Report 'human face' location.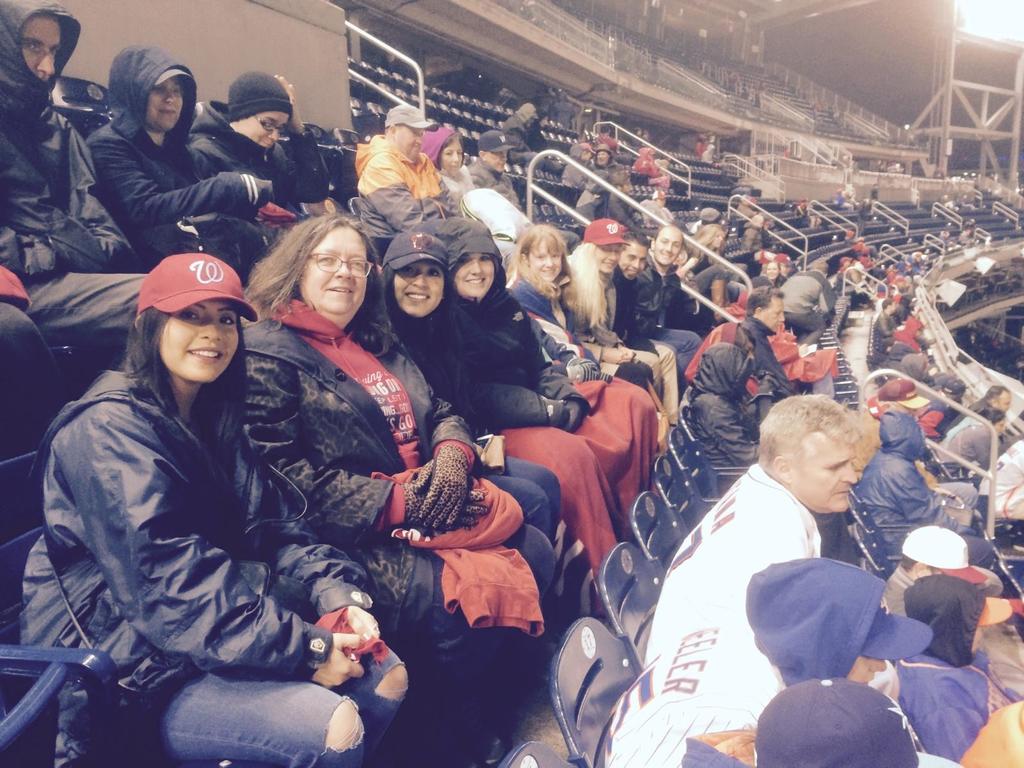
Report: BBox(157, 302, 237, 379).
